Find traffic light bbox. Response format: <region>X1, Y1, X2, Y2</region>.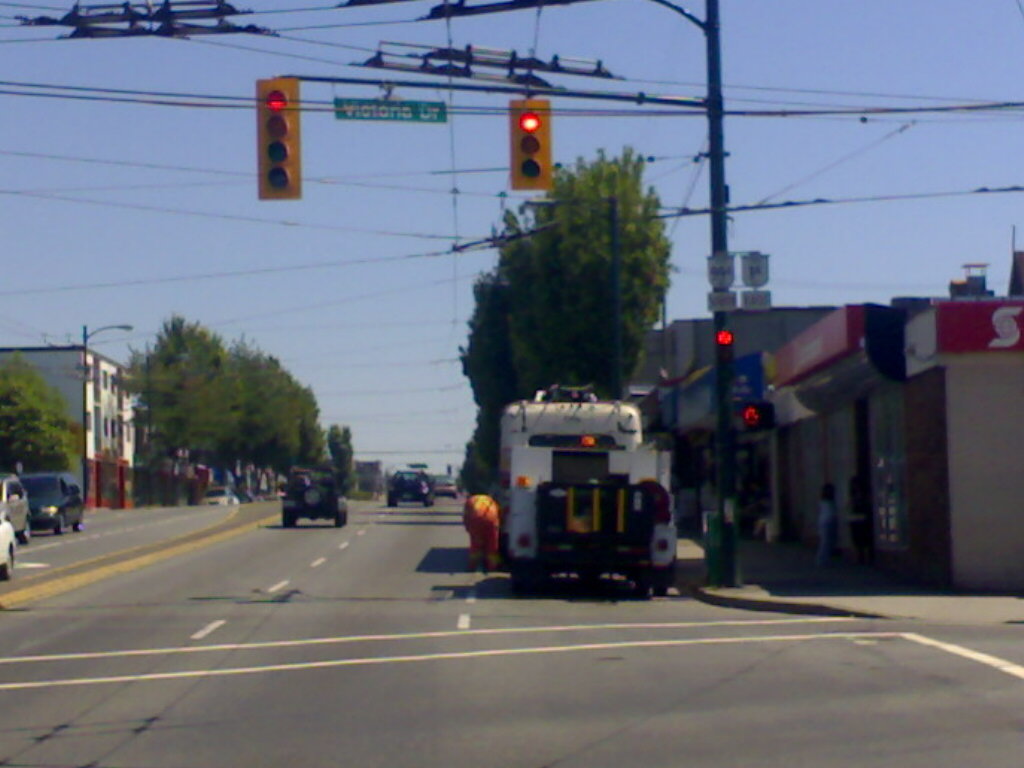
<region>738, 402, 773, 432</region>.
